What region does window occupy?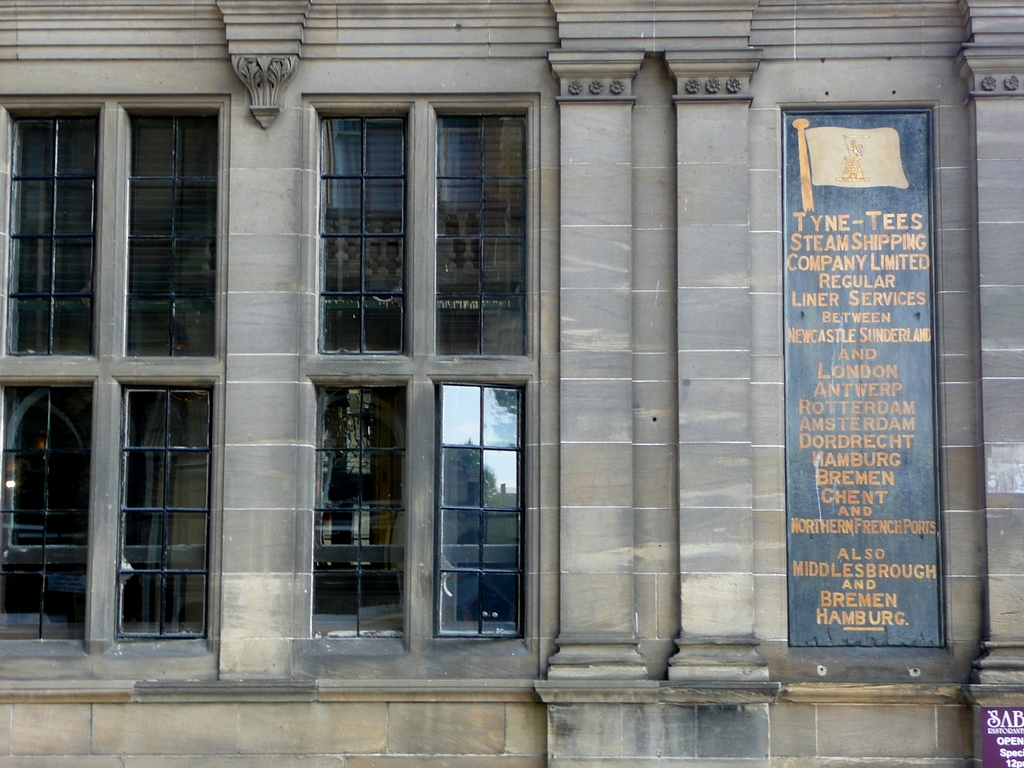
0, 90, 106, 360.
